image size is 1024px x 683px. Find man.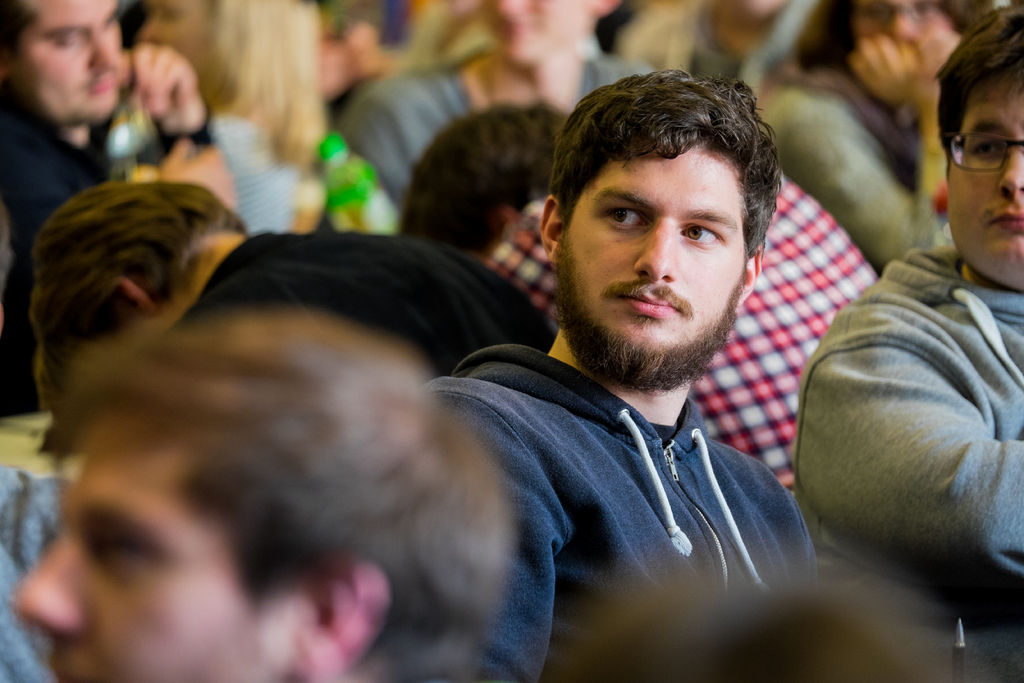
10 308 505 682.
